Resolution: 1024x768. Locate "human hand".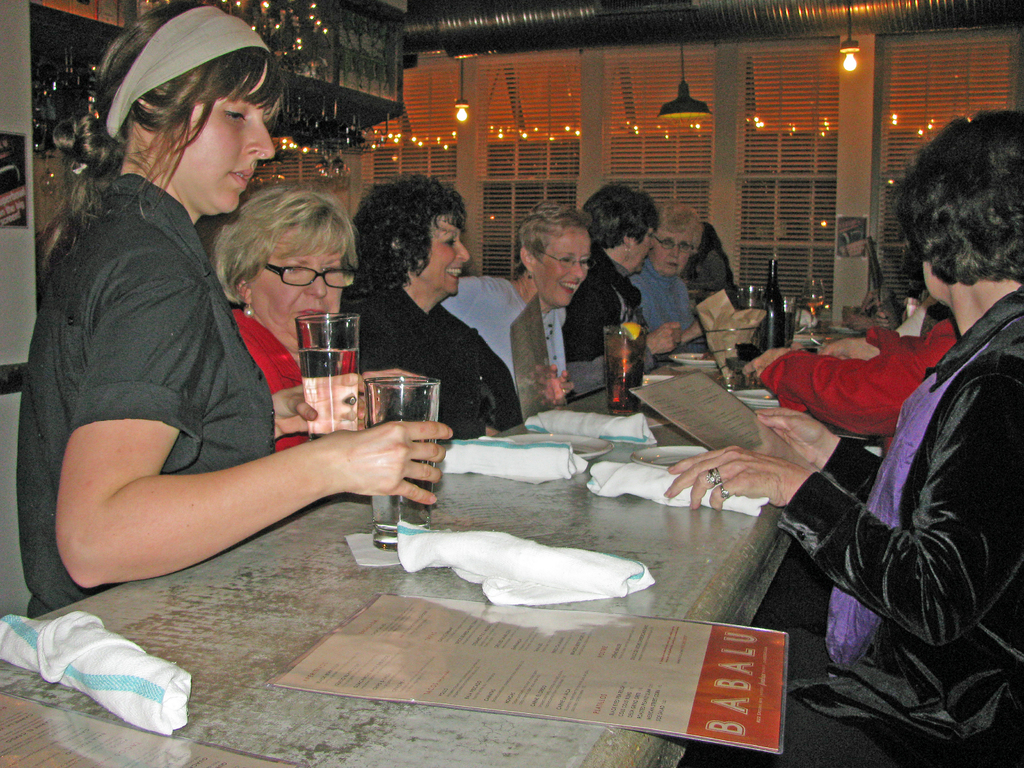
{"x1": 529, "y1": 364, "x2": 574, "y2": 408}.
